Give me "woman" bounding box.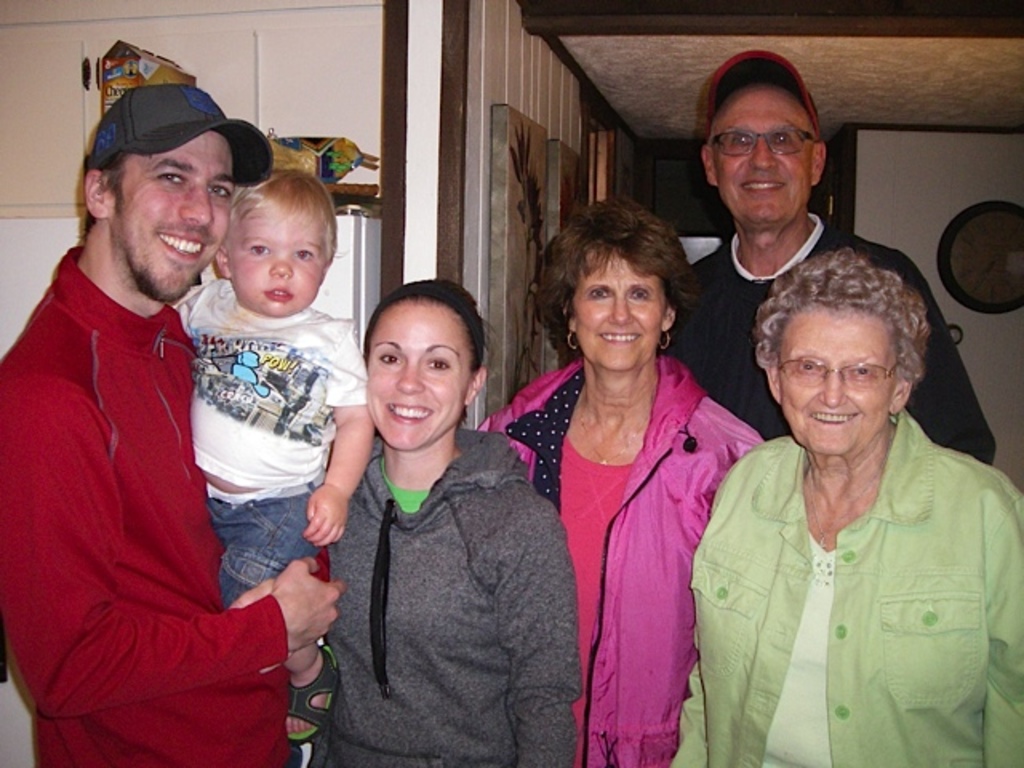
<bbox>669, 248, 1022, 766</bbox>.
